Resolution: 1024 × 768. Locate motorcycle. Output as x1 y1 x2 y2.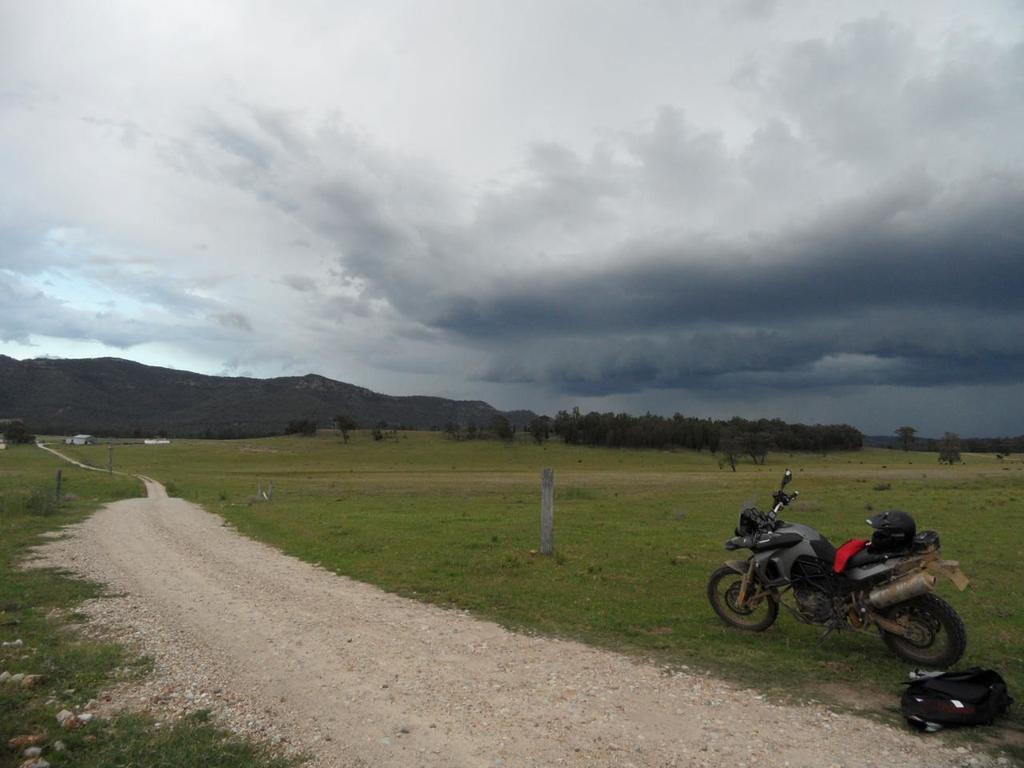
722 501 966 673.
